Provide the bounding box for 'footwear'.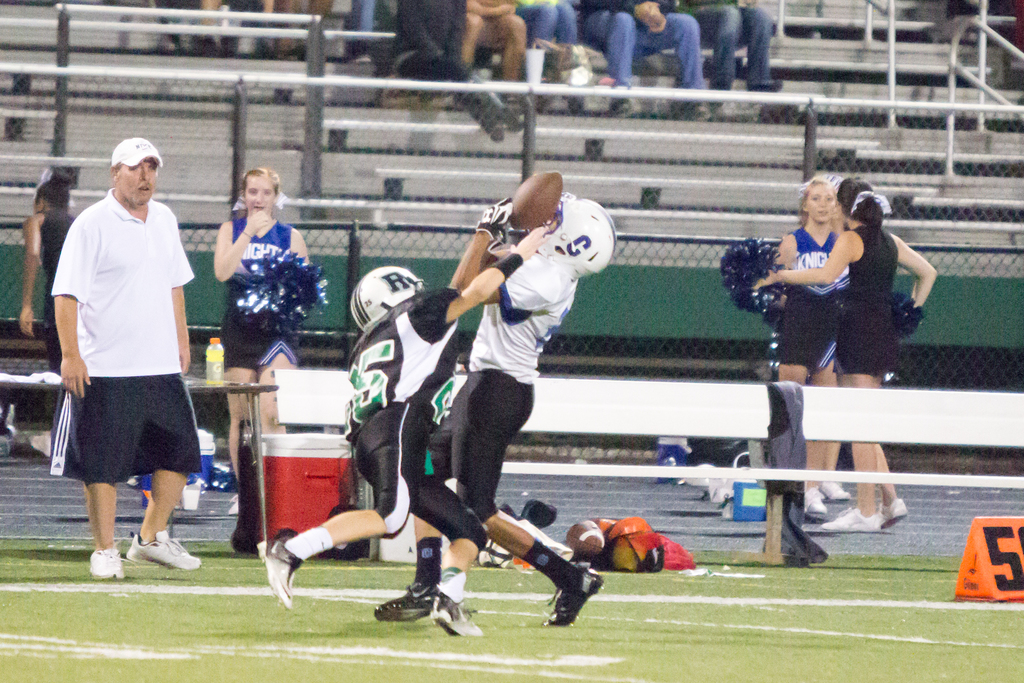
{"left": 259, "top": 536, "right": 305, "bottom": 614}.
